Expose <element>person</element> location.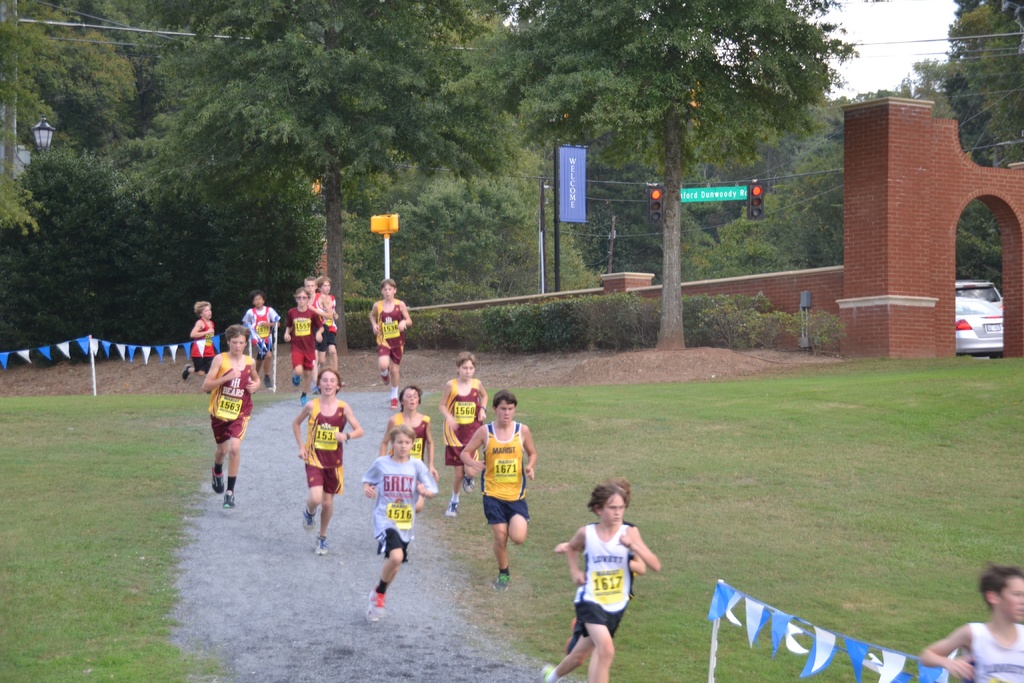
Exposed at 358,420,437,626.
